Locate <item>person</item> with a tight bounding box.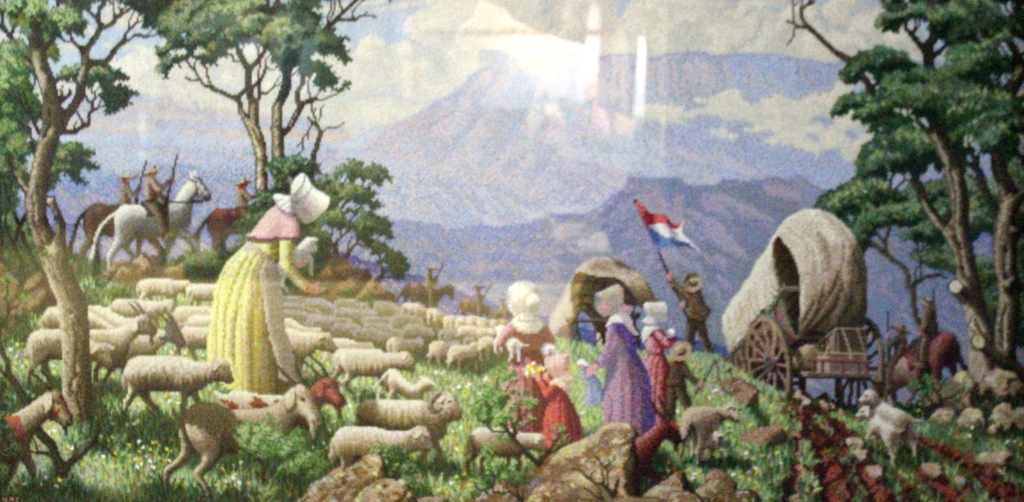
BBox(184, 166, 307, 420).
